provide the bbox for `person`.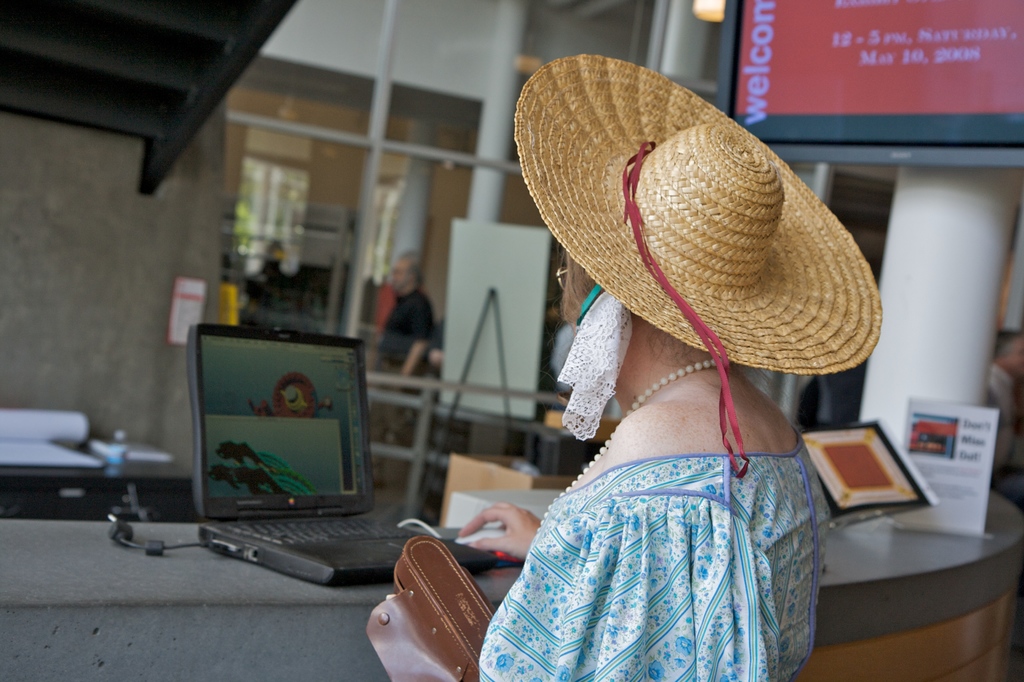
pyautogui.locateOnScreen(241, 234, 296, 336).
